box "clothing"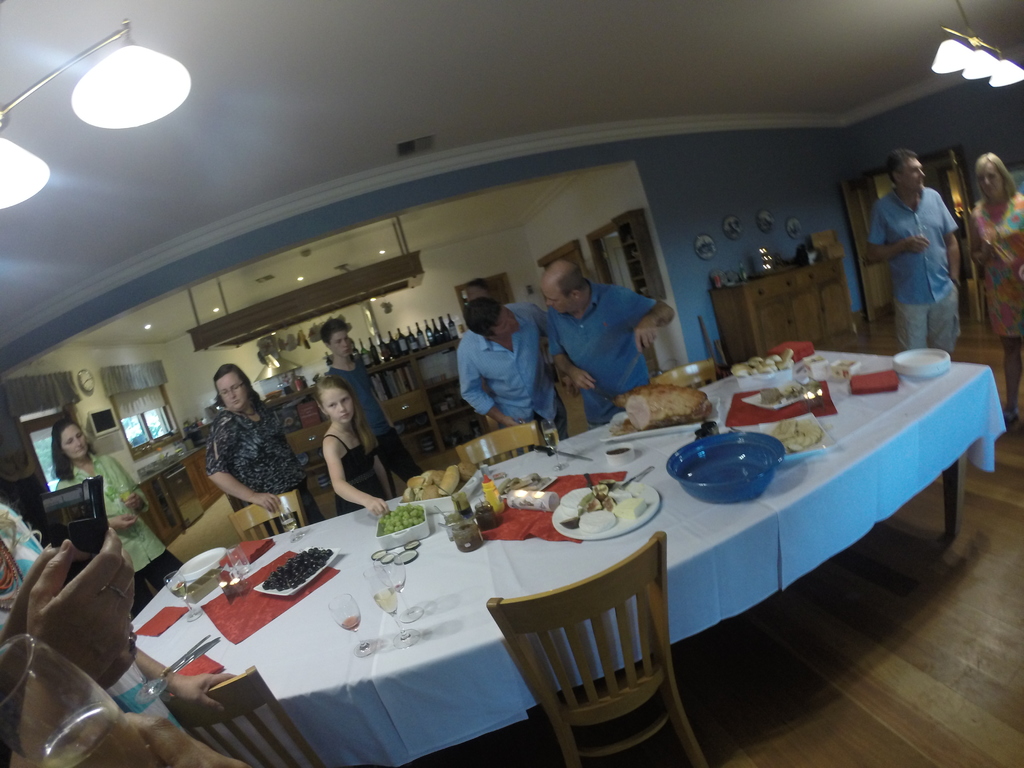
[x1=865, y1=154, x2=974, y2=338]
